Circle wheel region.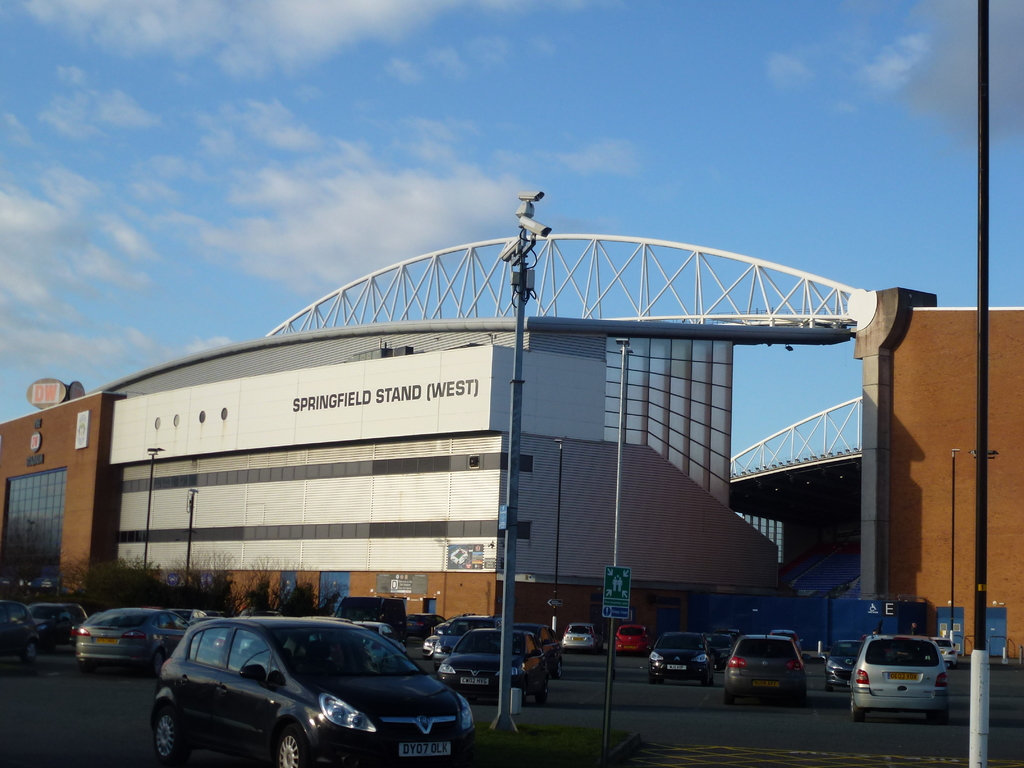
Region: x1=273 y1=728 x2=307 y2=767.
